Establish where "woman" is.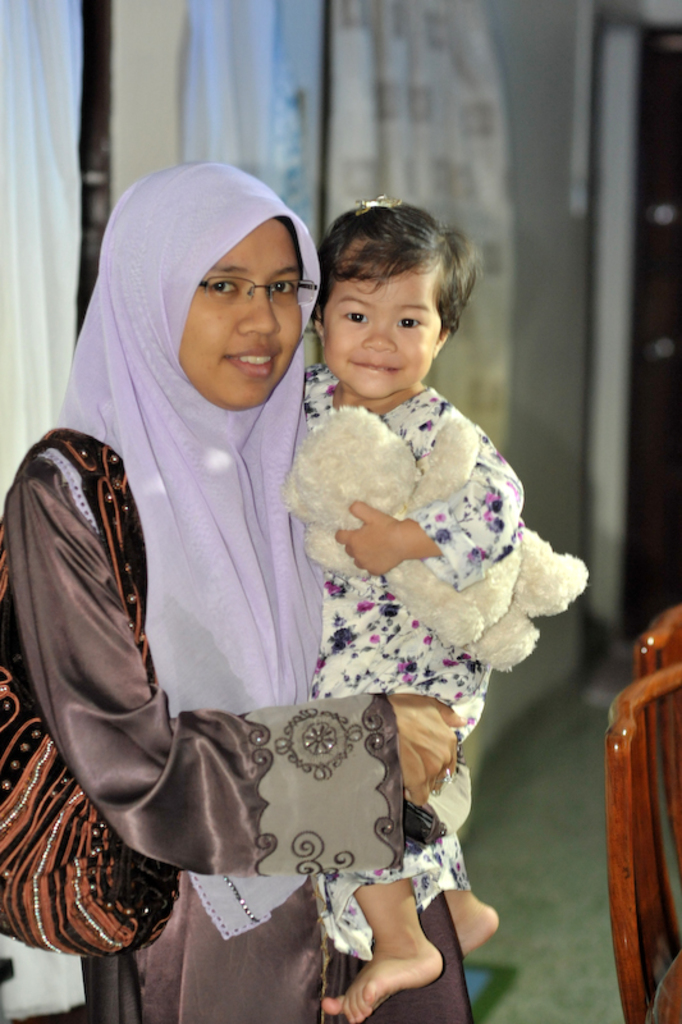
Established at bbox=(0, 155, 476, 1023).
